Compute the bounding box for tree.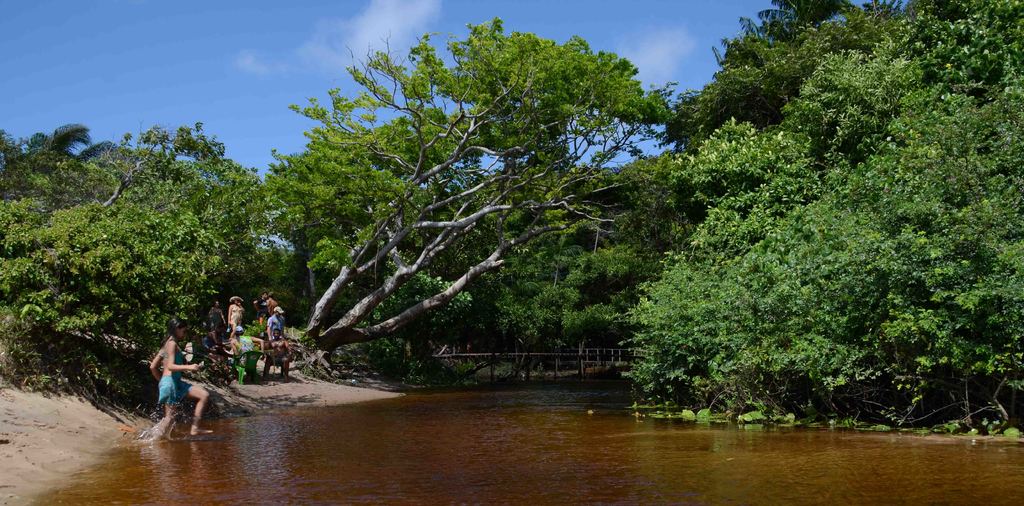
(x1=287, y1=21, x2=667, y2=395).
